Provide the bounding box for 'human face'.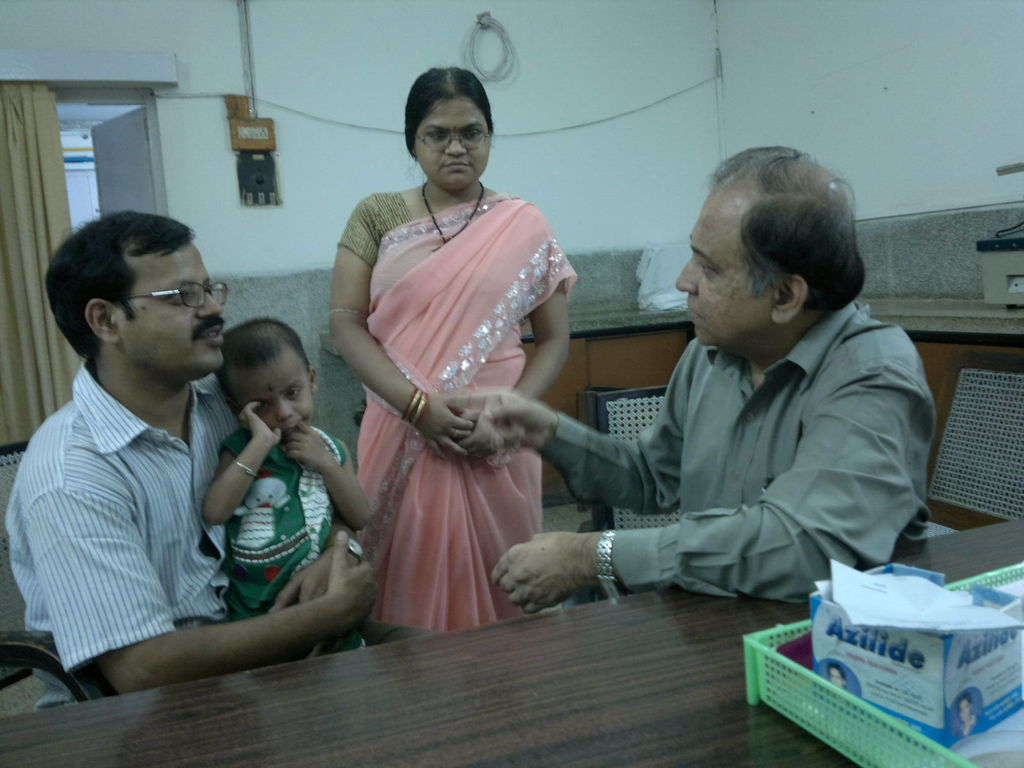
l=124, t=244, r=225, b=373.
